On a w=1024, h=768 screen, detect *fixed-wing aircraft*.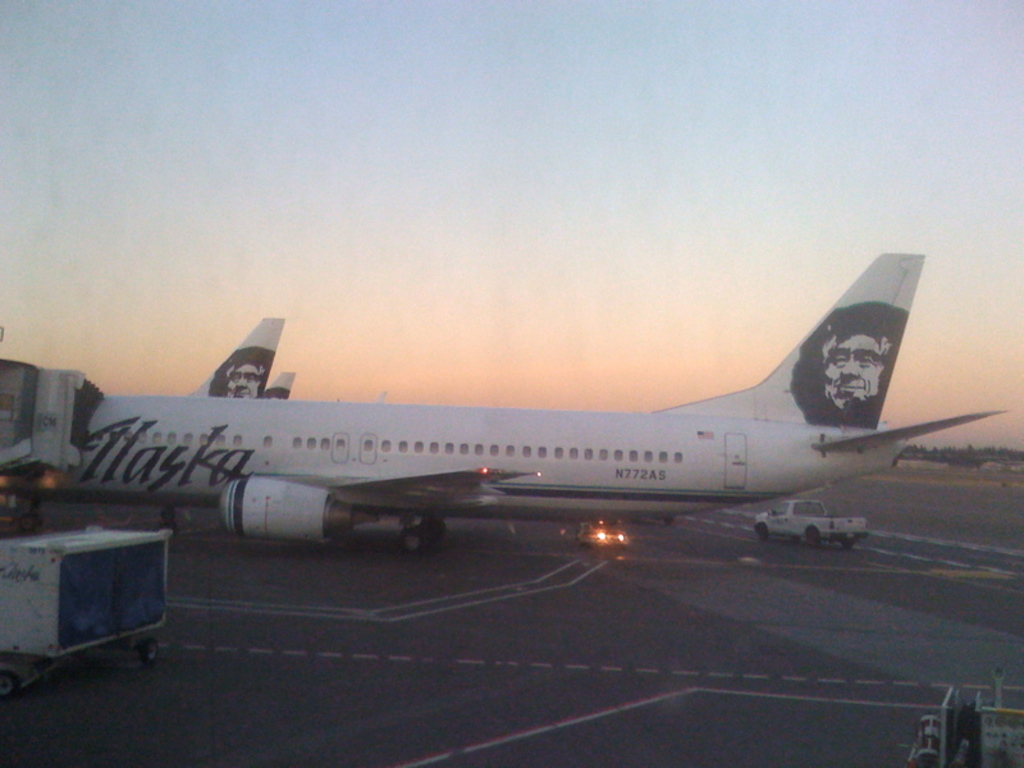
61 252 1012 557.
